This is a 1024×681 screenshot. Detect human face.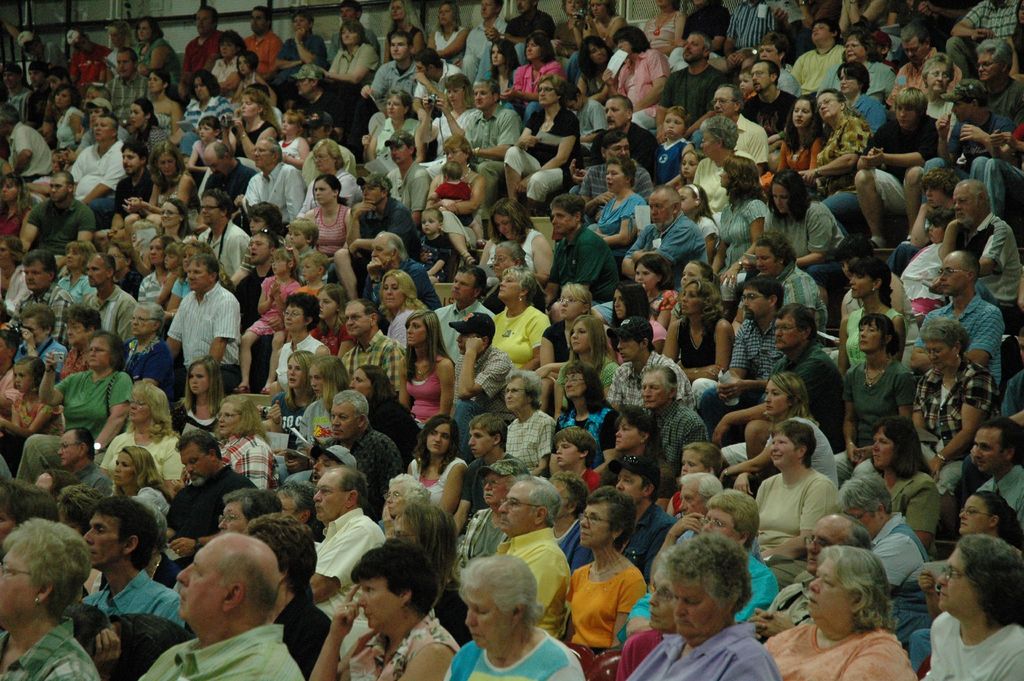
bbox=[664, 113, 686, 138].
